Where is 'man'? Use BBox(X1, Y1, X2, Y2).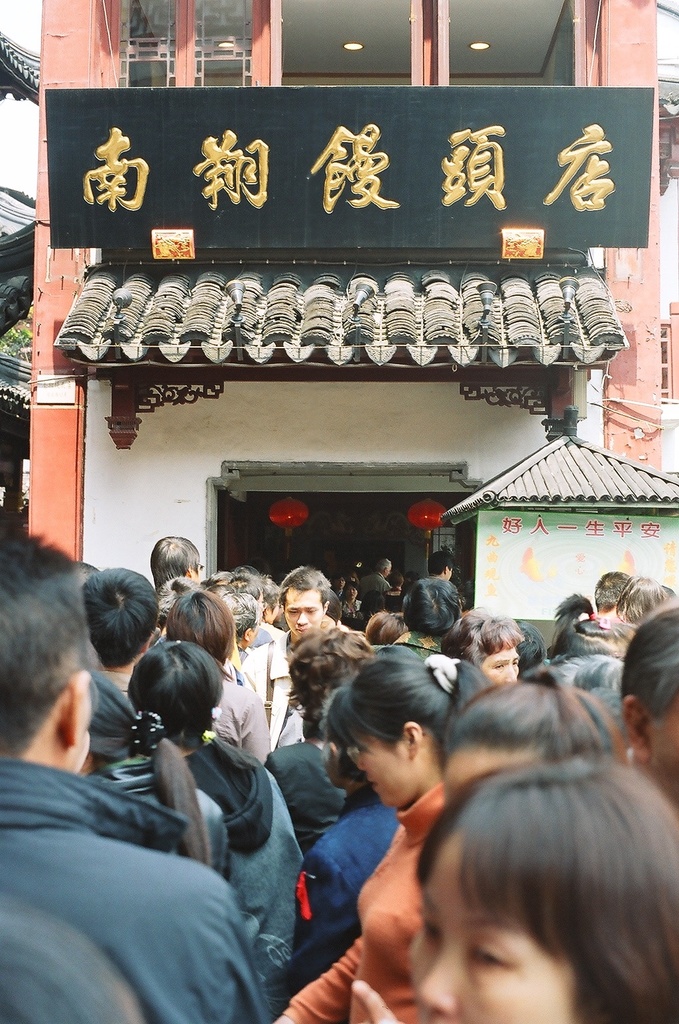
BBox(241, 564, 324, 750).
